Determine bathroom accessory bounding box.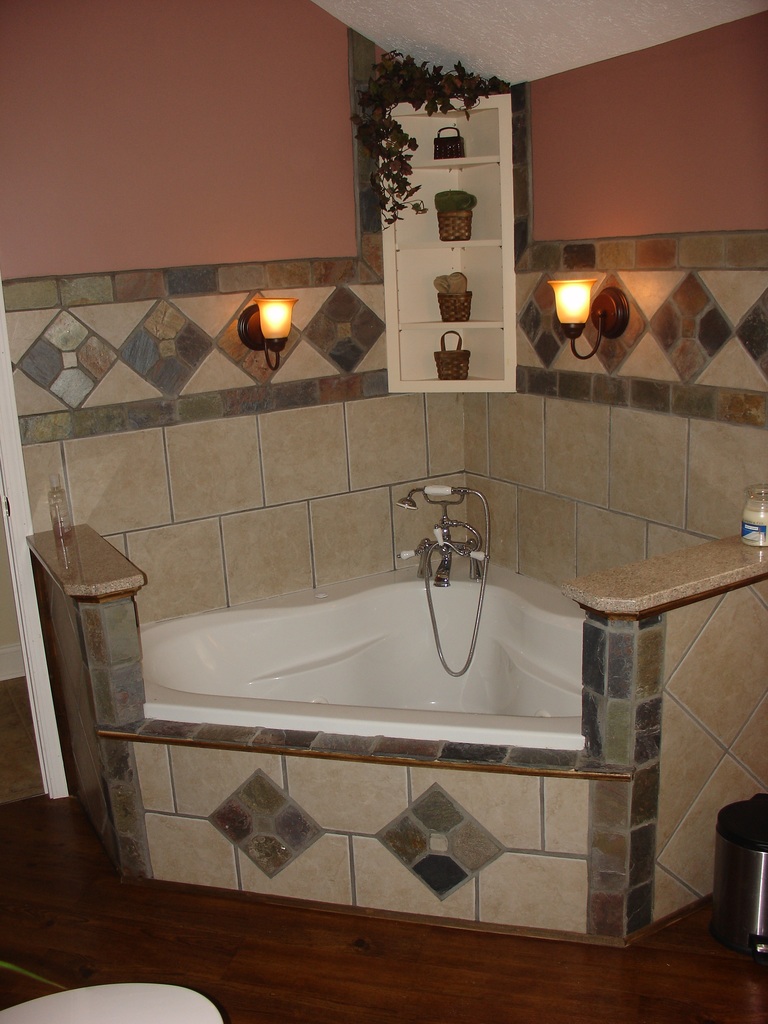
Determined: <box>102,540,681,810</box>.
